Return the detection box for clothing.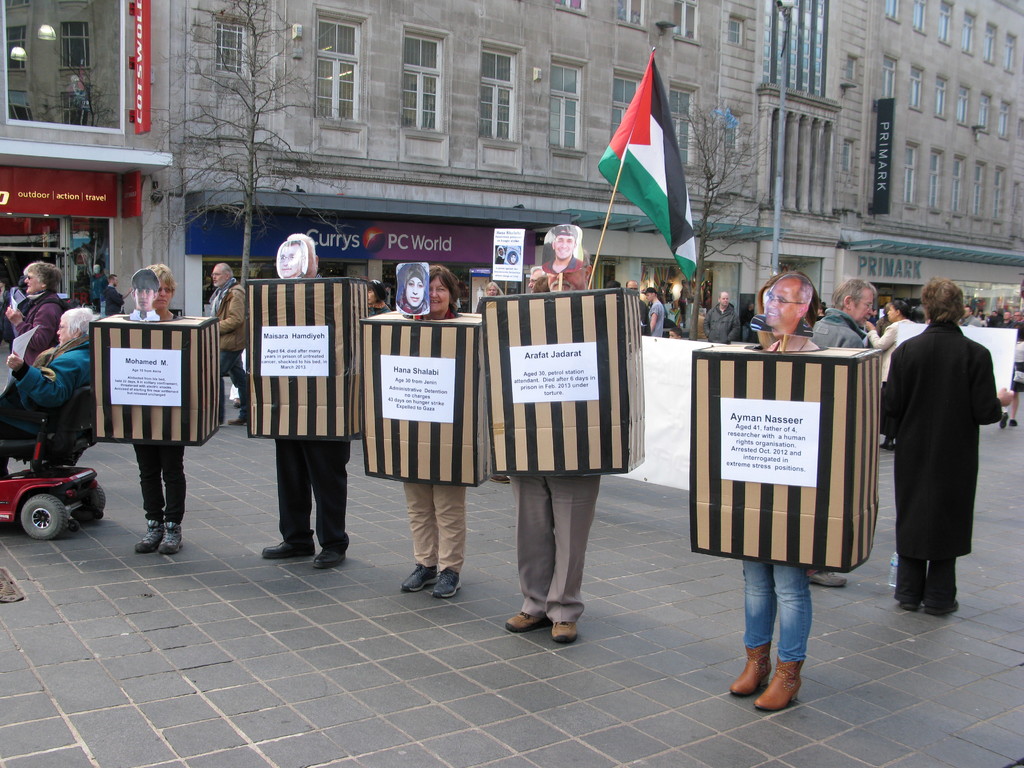
<bbox>739, 550, 810, 678</bbox>.
